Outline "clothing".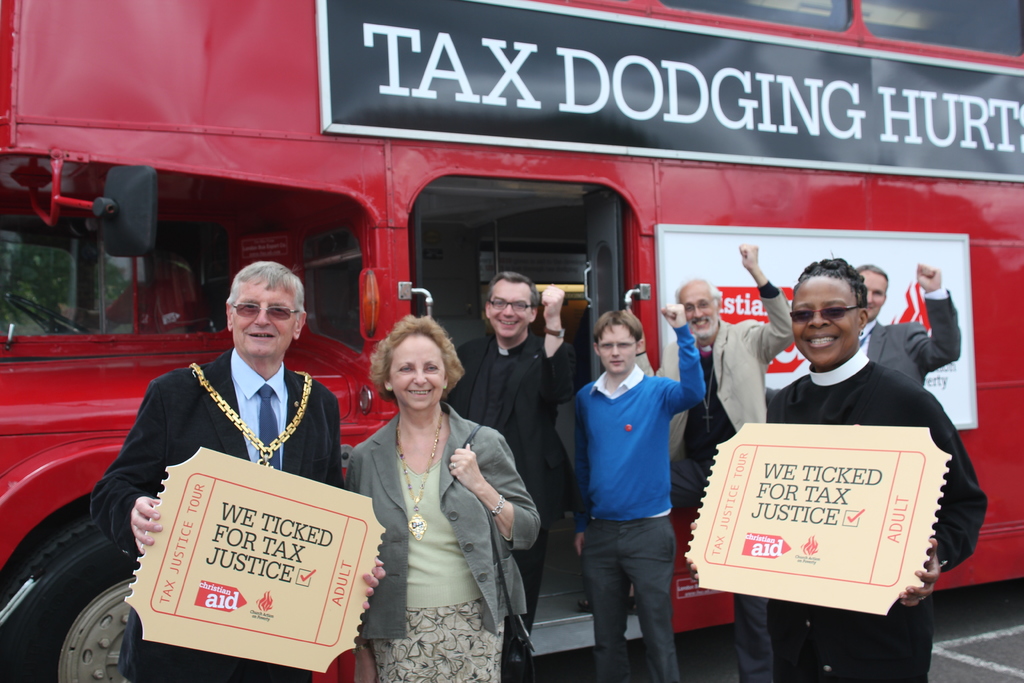
Outline: [x1=341, y1=399, x2=545, y2=682].
